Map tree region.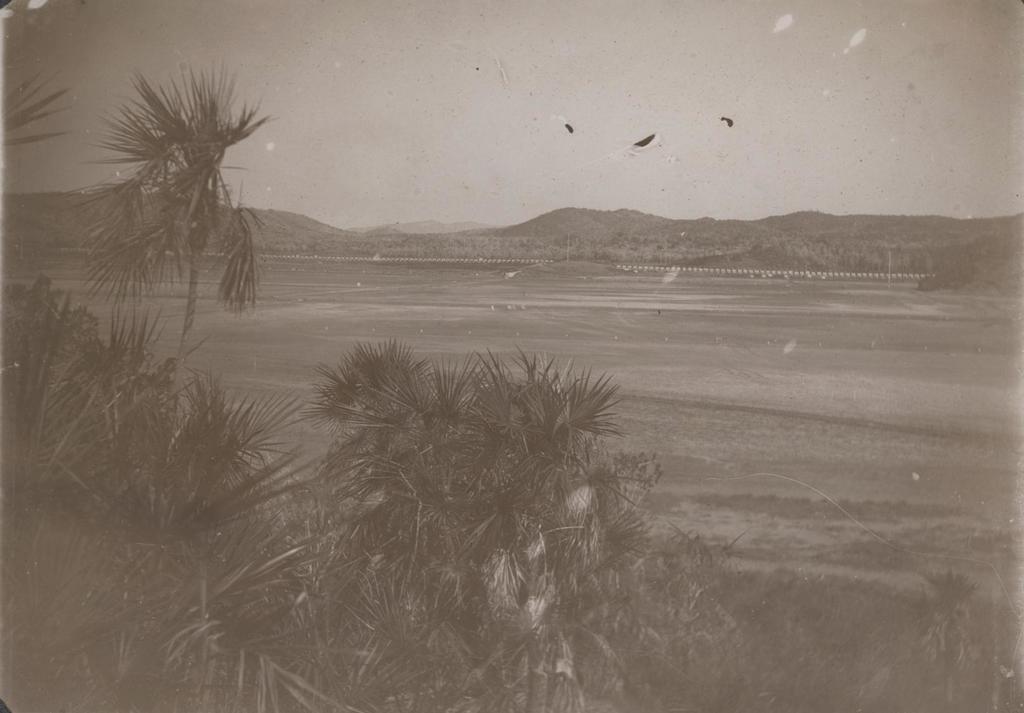
Mapped to crop(3, 61, 68, 158).
